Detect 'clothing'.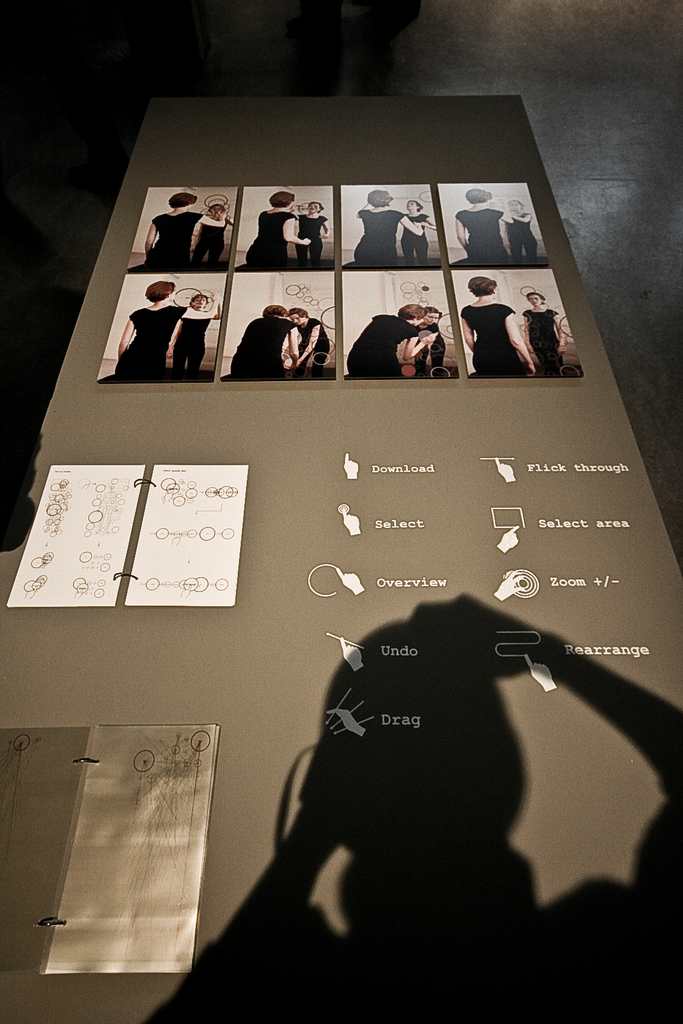
Detected at (x1=457, y1=207, x2=504, y2=259).
